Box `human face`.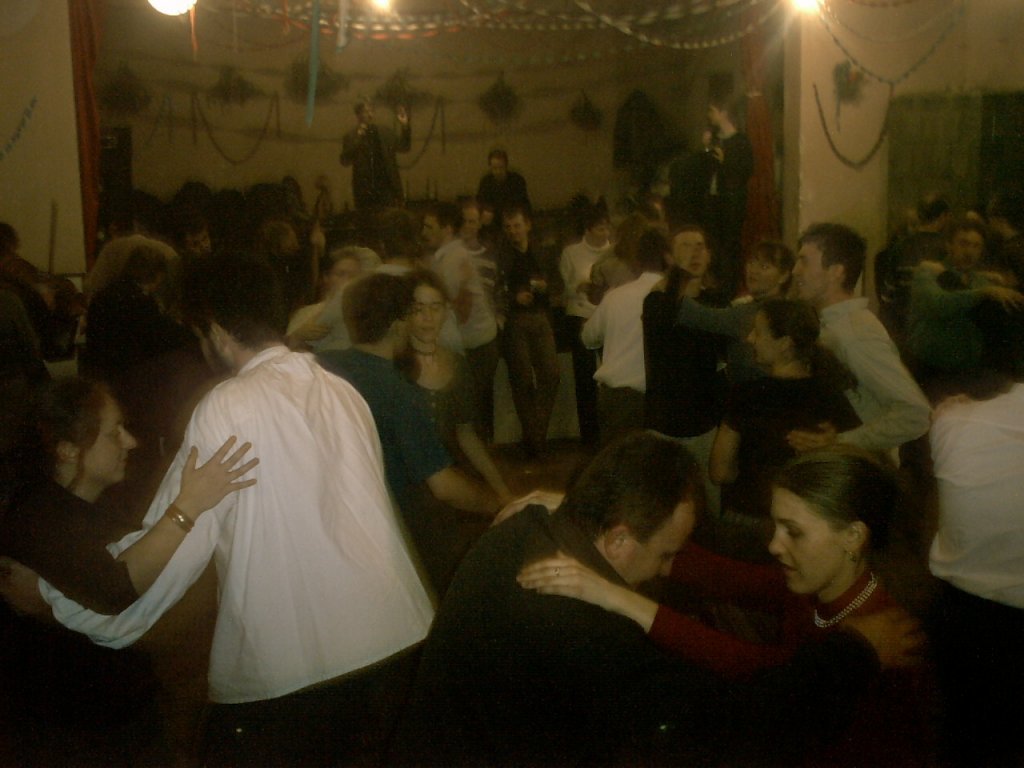
{"x1": 329, "y1": 261, "x2": 357, "y2": 295}.
